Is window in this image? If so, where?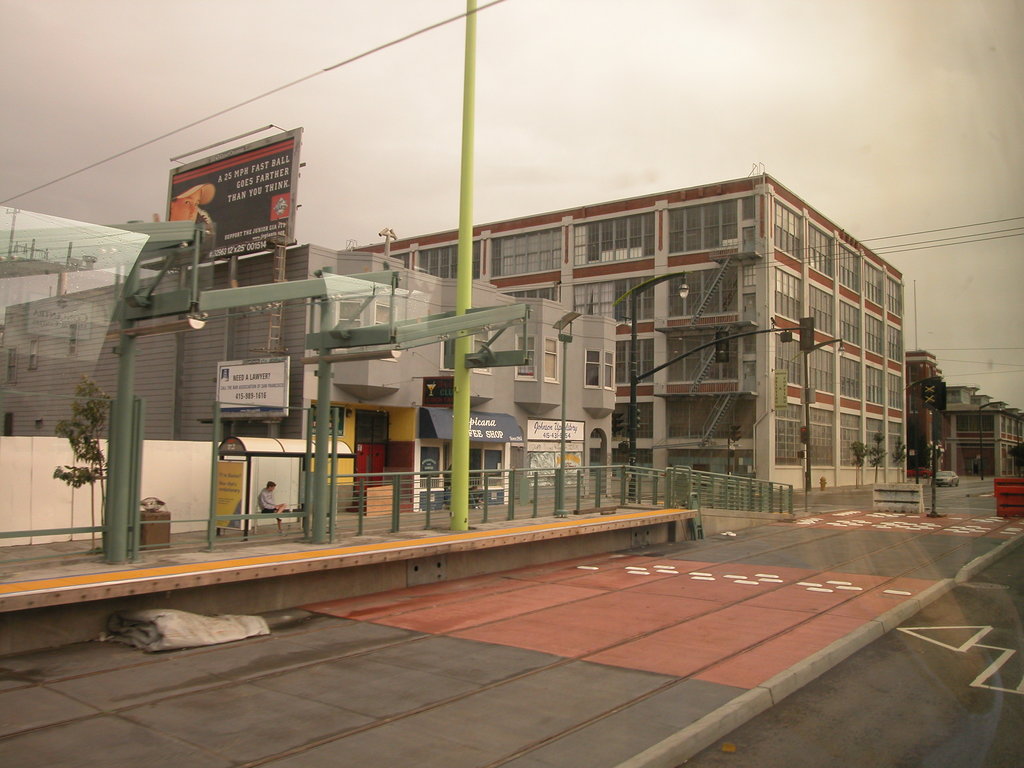
Yes, at bbox=(499, 282, 559, 302).
